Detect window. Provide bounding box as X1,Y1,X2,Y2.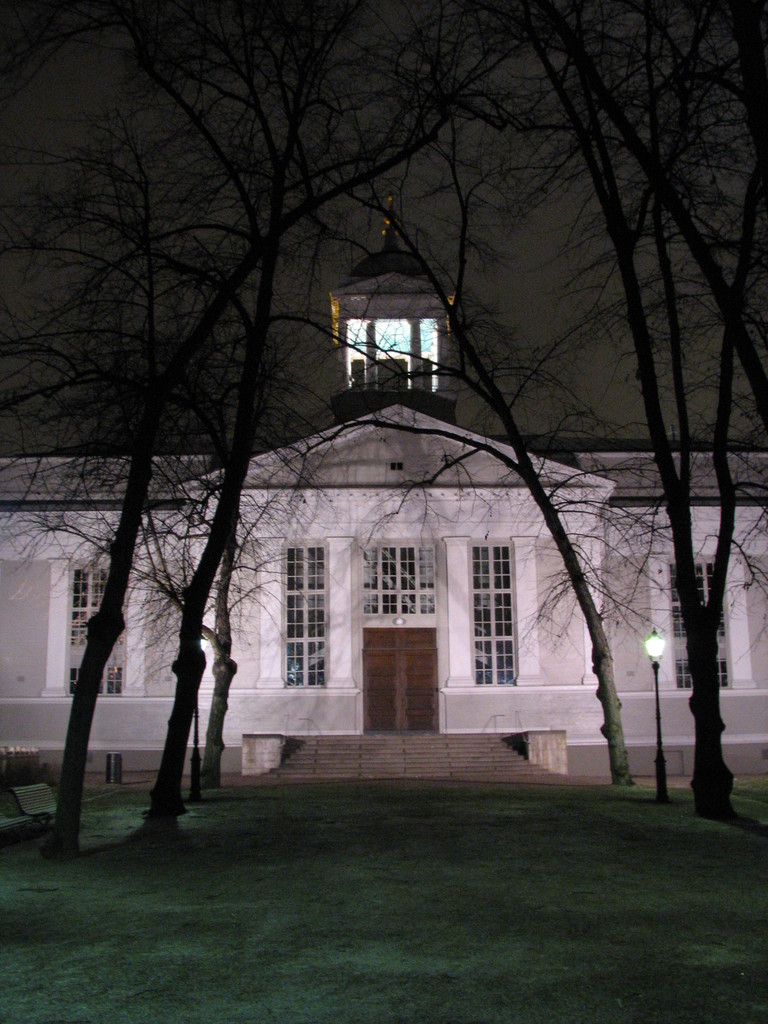
285,540,330,689.
